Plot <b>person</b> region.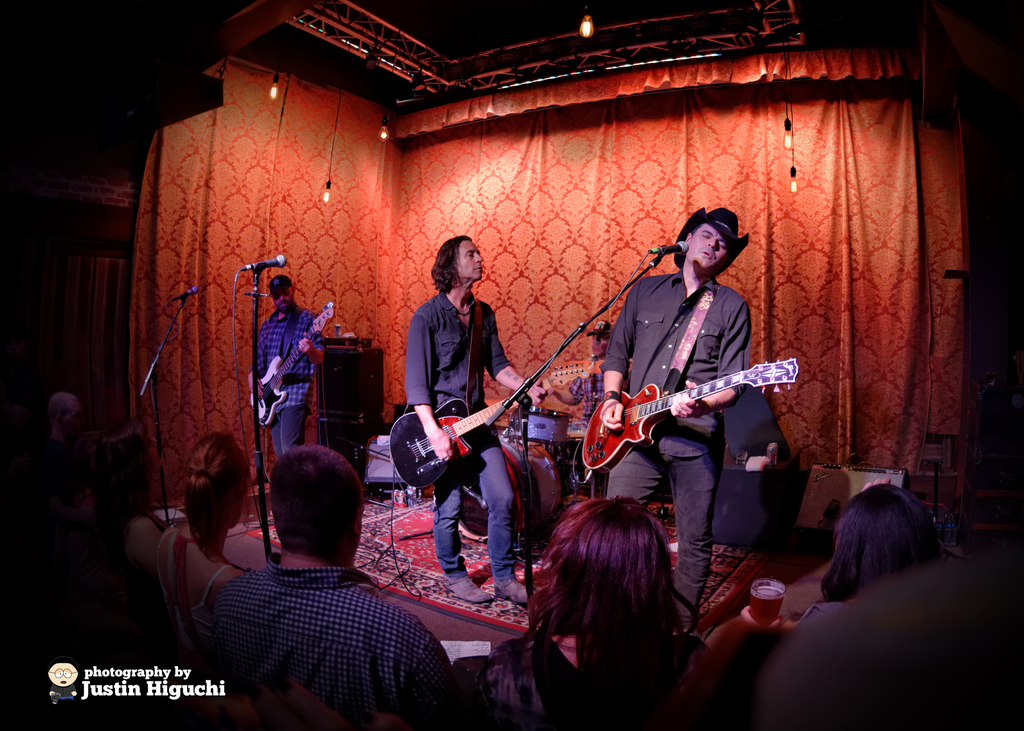
Plotted at 664 549 1023 730.
